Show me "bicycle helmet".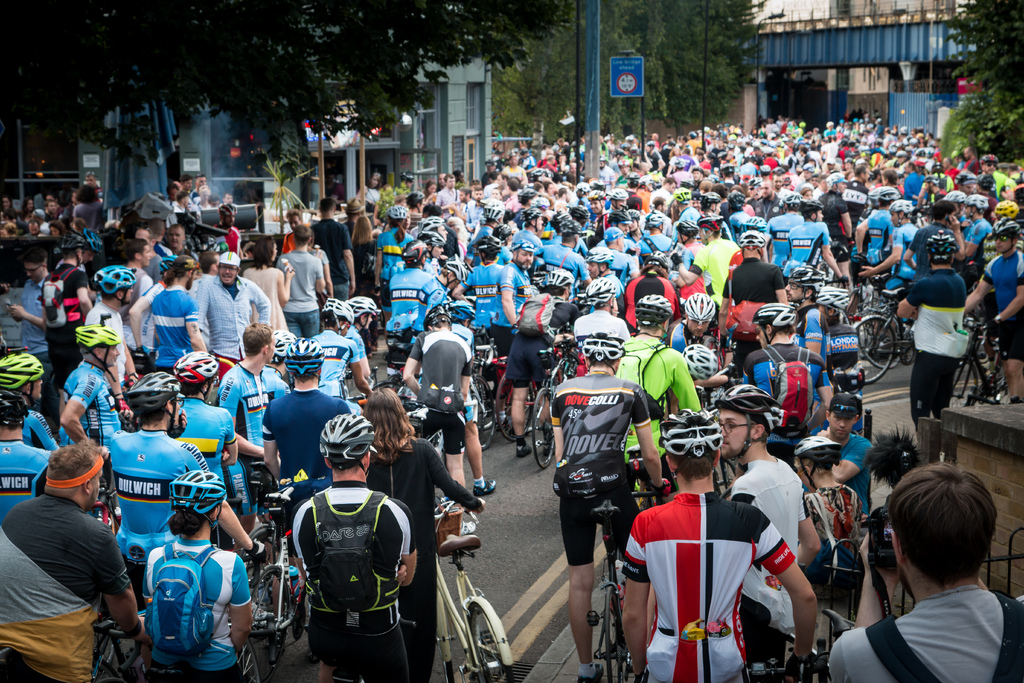
"bicycle helmet" is here: <box>820,286,856,314</box>.
